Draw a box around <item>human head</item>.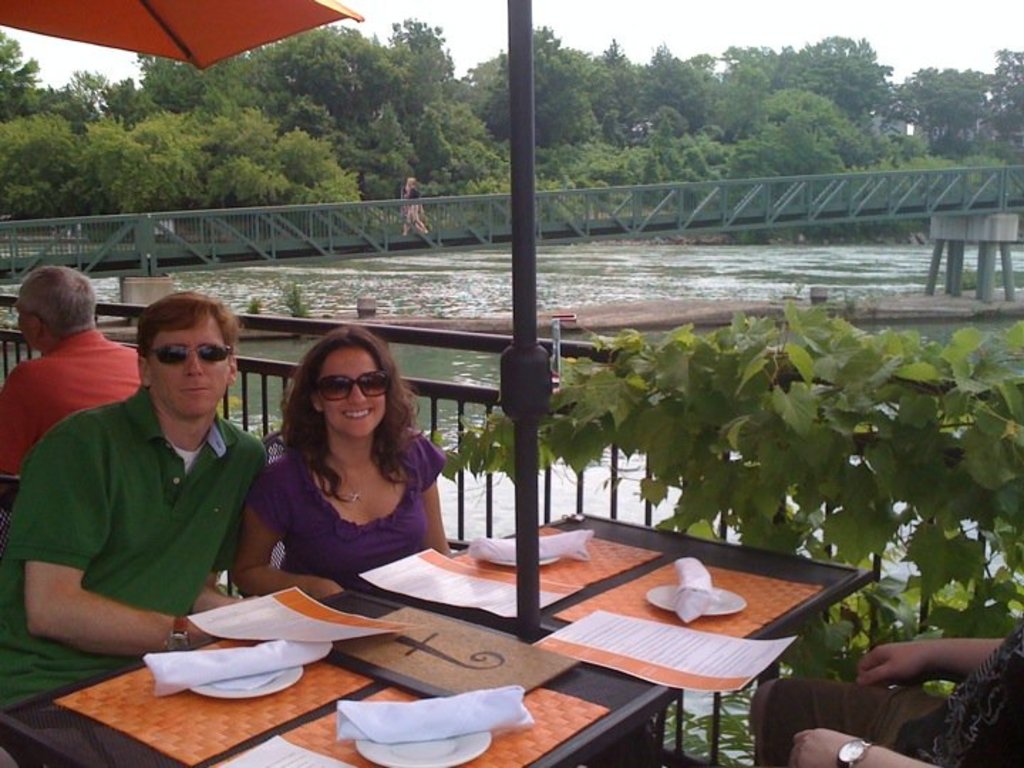
Rect(139, 290, 242, 417).
